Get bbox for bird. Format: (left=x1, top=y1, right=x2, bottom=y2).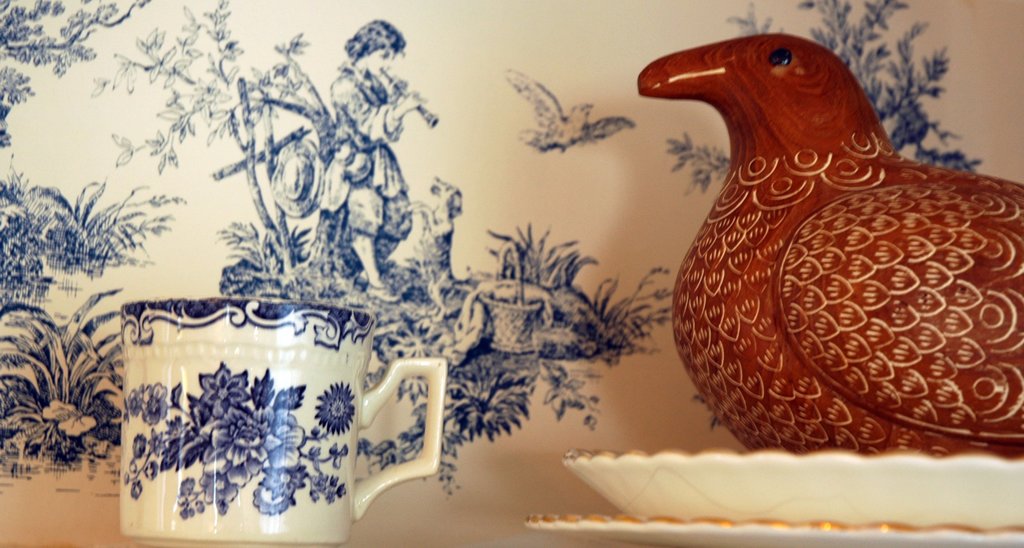
(left=640, top=25, right=1023, bottom=453).
